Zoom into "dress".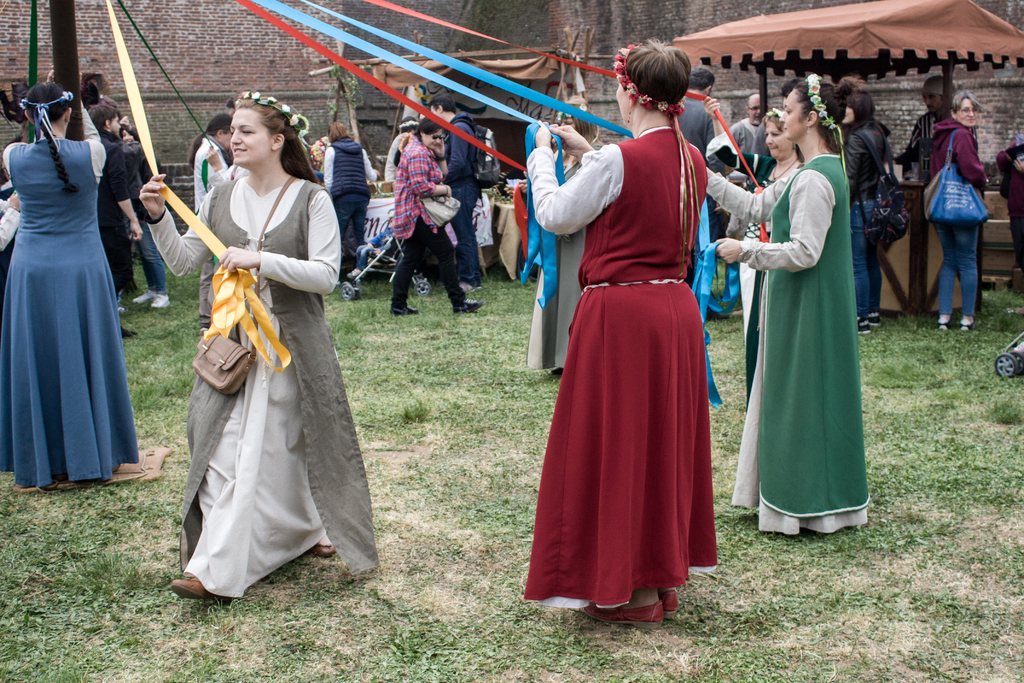
Zoom target: {"x1": 522, "y1": 133, "x2": 720, "y2": 608}.
